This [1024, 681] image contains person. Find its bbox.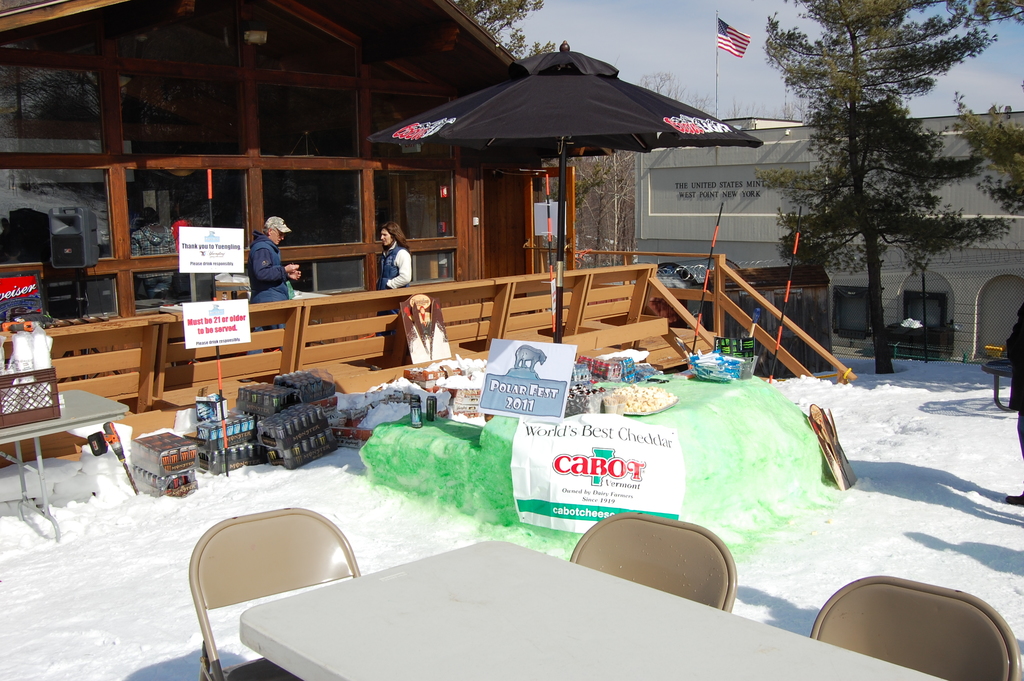
crop(244, 217, 307, 324).
